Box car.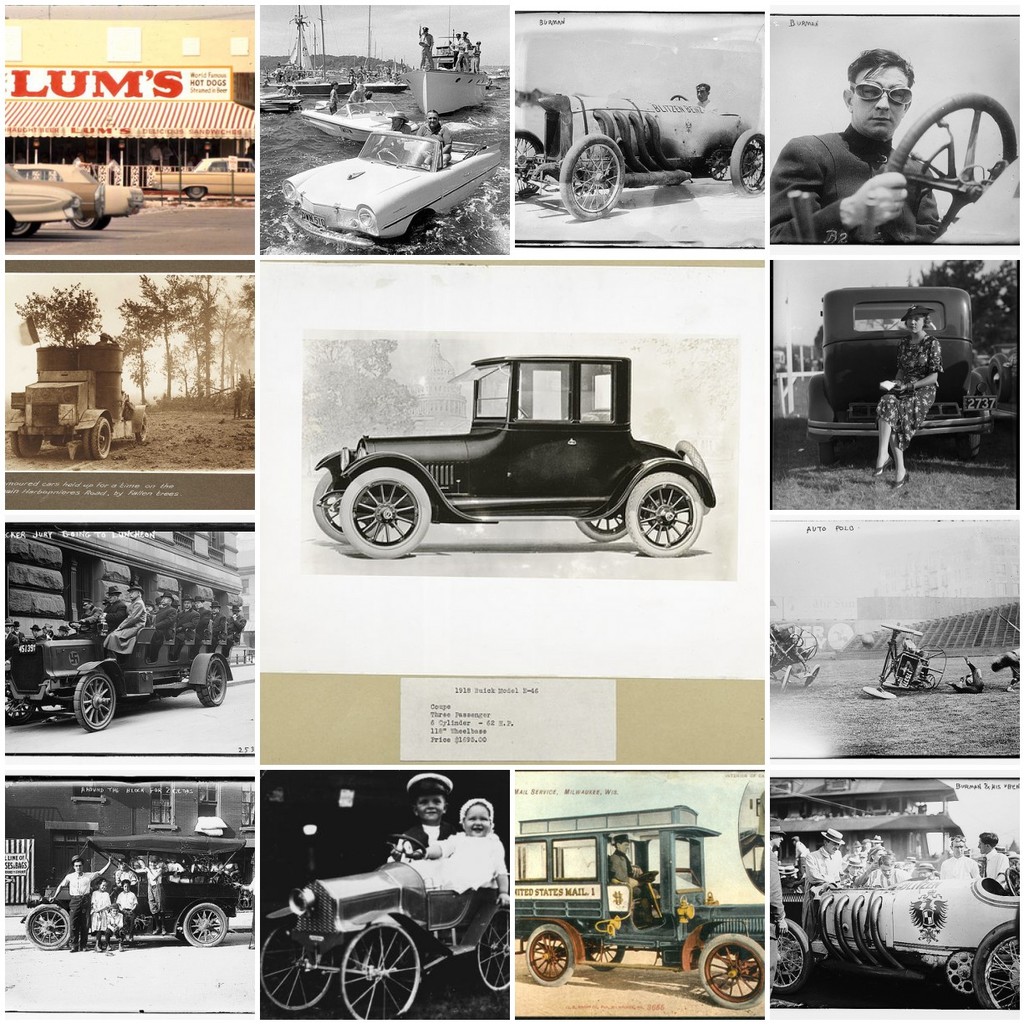
[281,130,502,247].
